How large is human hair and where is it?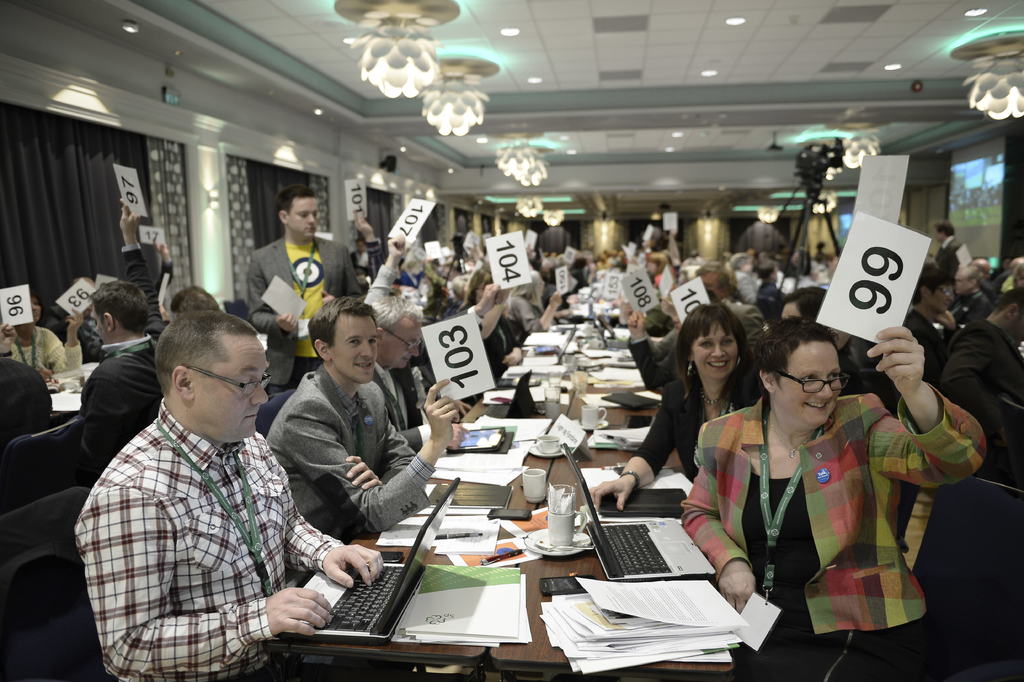
Bounding box: detection(678, 301, 764, 422).
